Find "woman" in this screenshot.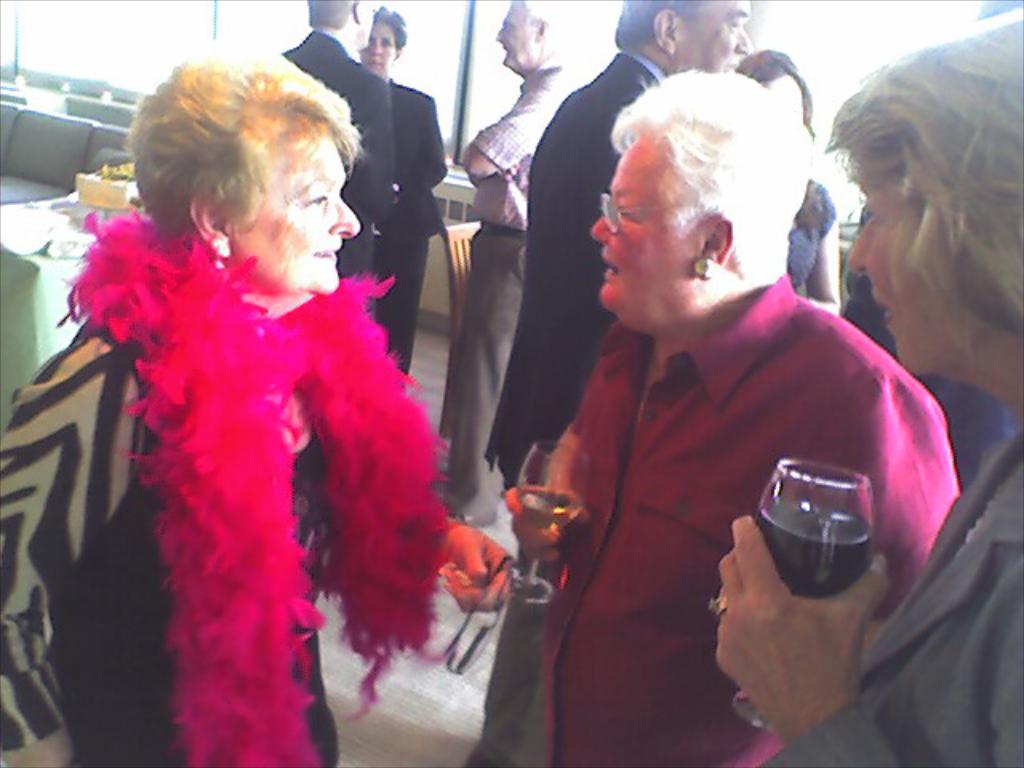
The bounding box for "woman" is left=0, top=38, right=522, bottom=763.
